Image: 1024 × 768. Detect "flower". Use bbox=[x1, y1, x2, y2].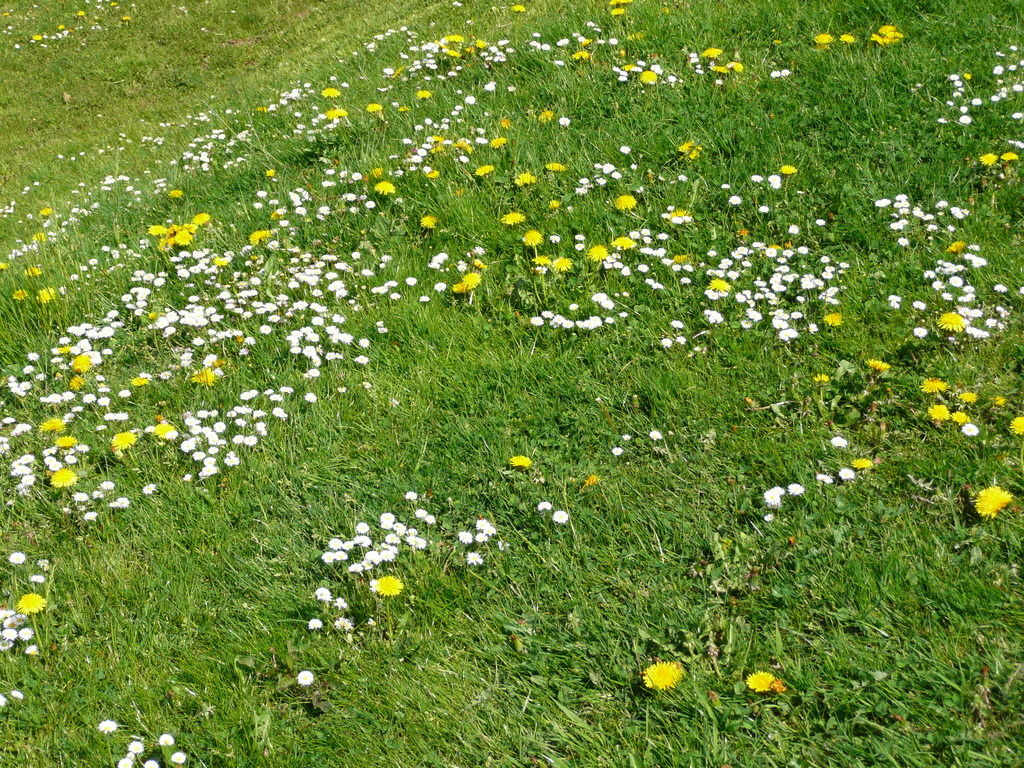
bbox=[123, 738, 144, 756].
